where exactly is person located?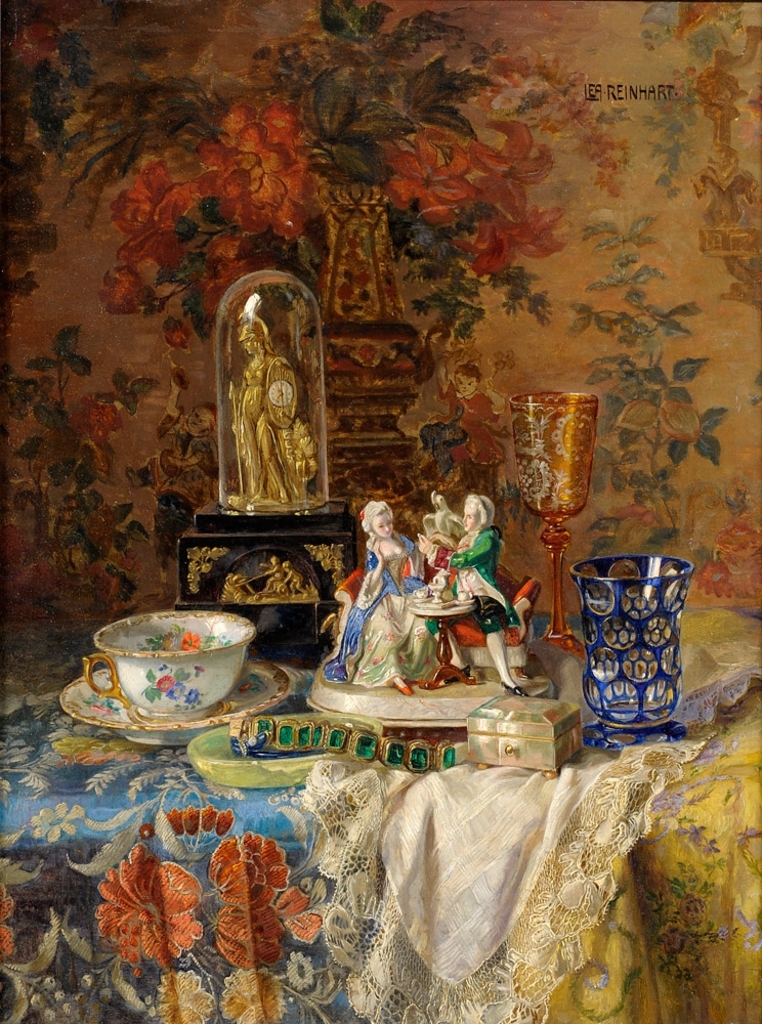
Its bounding box is <region>231, 307, 309, 506</region>.
